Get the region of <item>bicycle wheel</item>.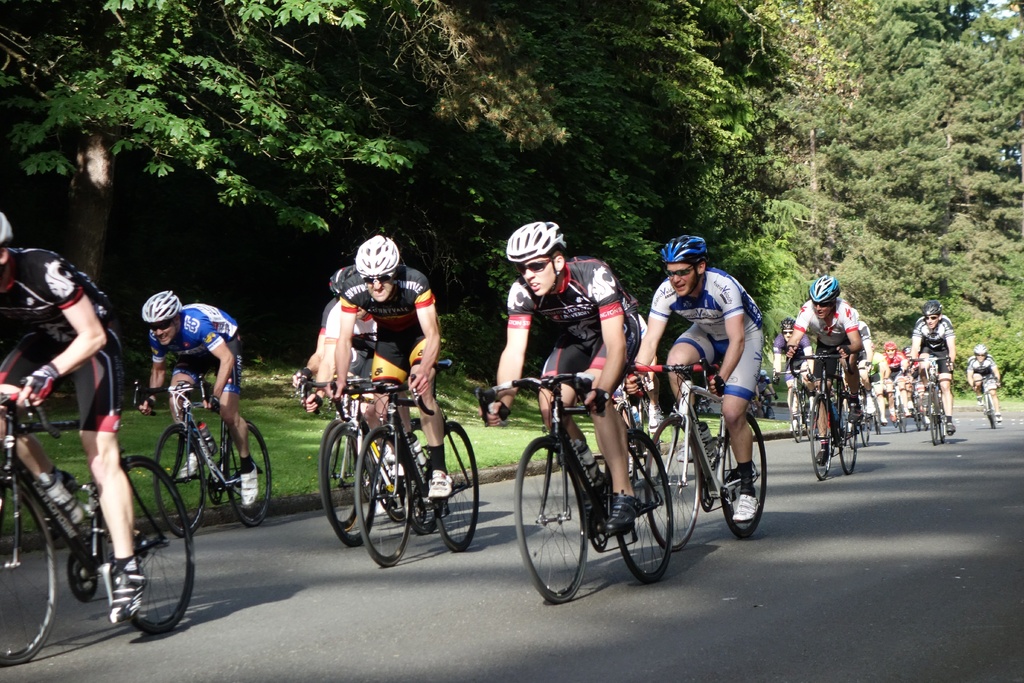
l=511, t=434, r=596, b=609.
